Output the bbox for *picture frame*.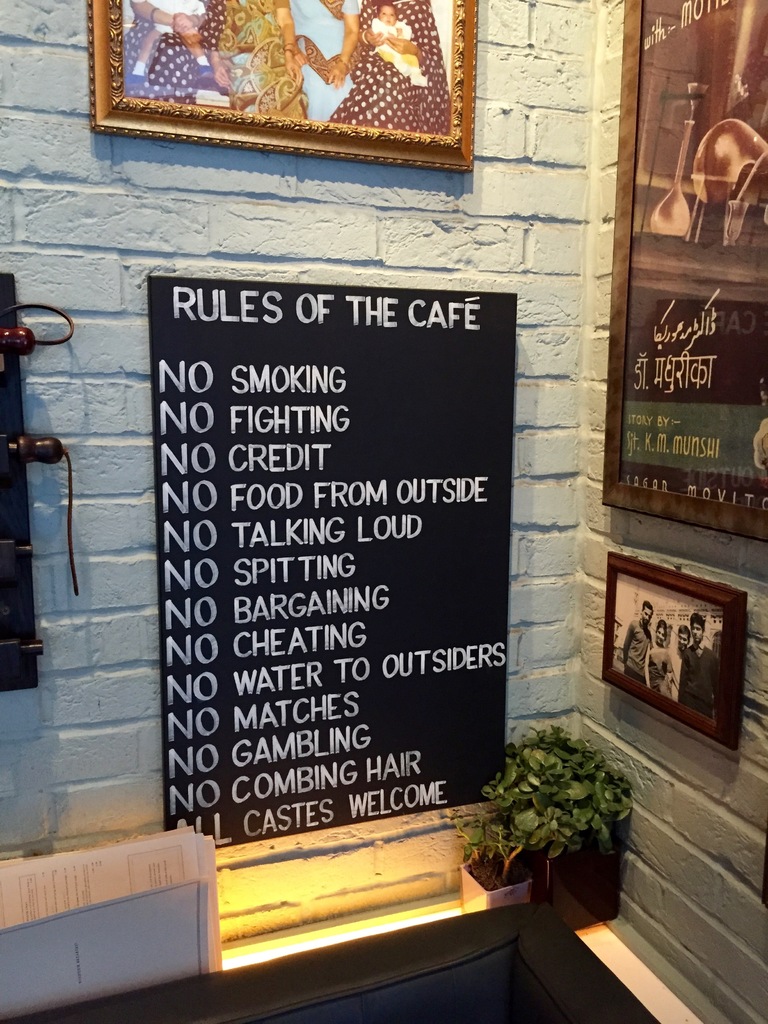
BBox(602, 0, 767, 541).
